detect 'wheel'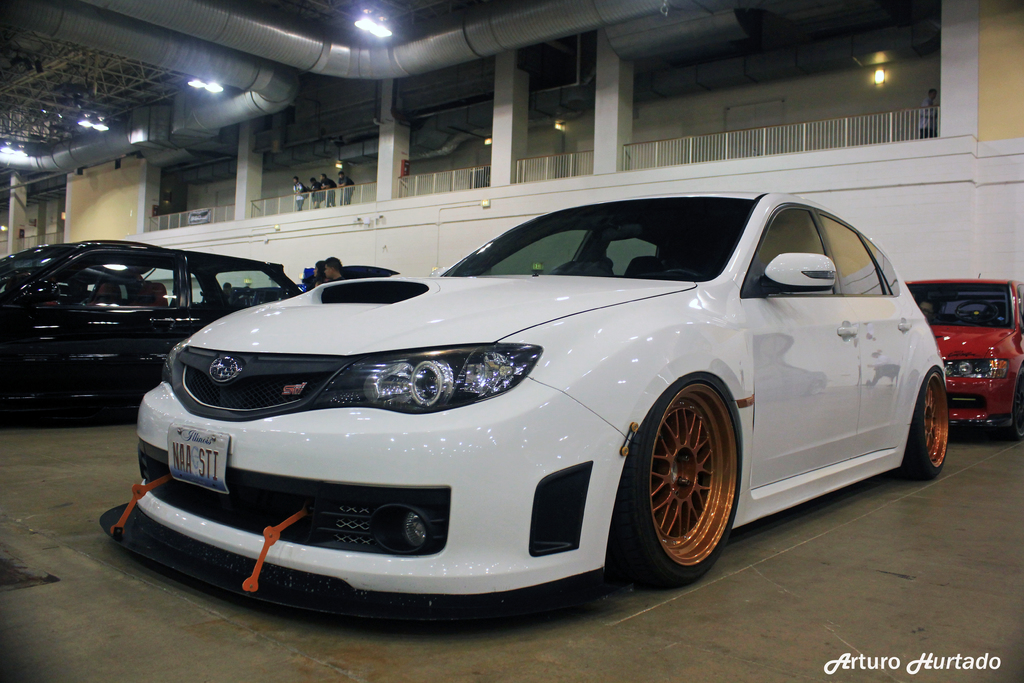
x1=629 y1=383 x2=742 y2=586
